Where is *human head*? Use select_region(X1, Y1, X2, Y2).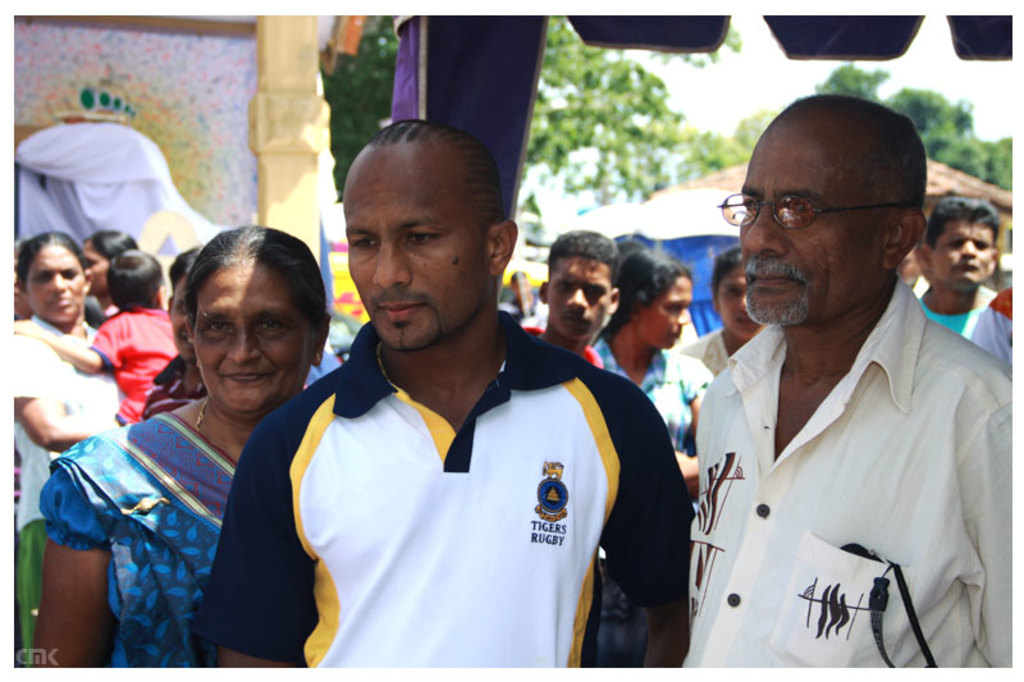
select_region(187, 224, 329, 416).
